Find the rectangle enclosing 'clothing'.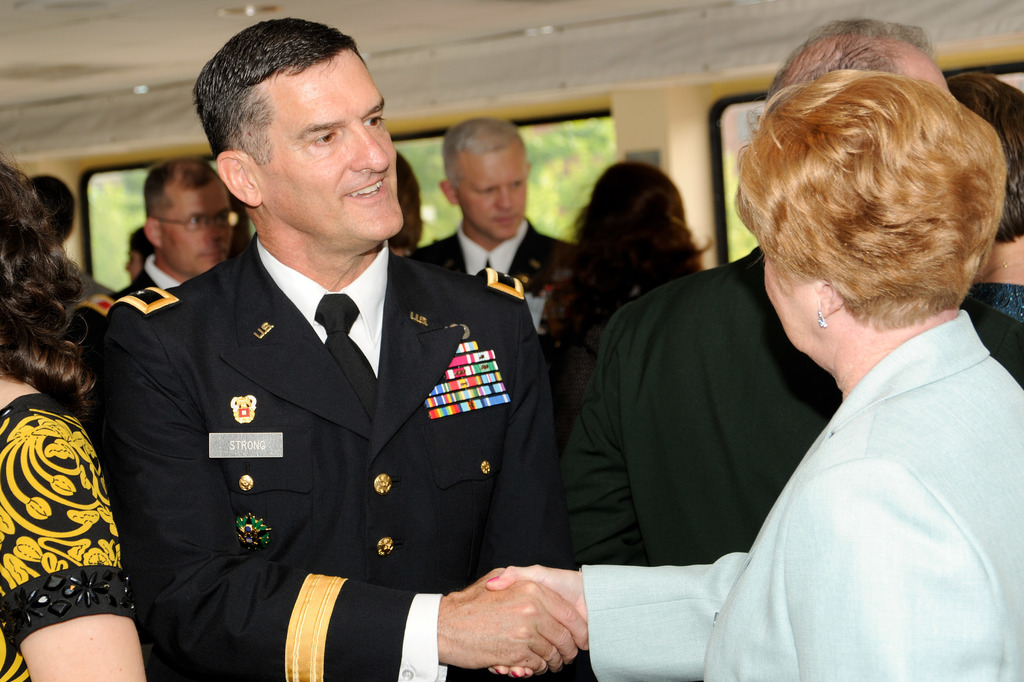
Rect(576, 239, 1023, 573).
